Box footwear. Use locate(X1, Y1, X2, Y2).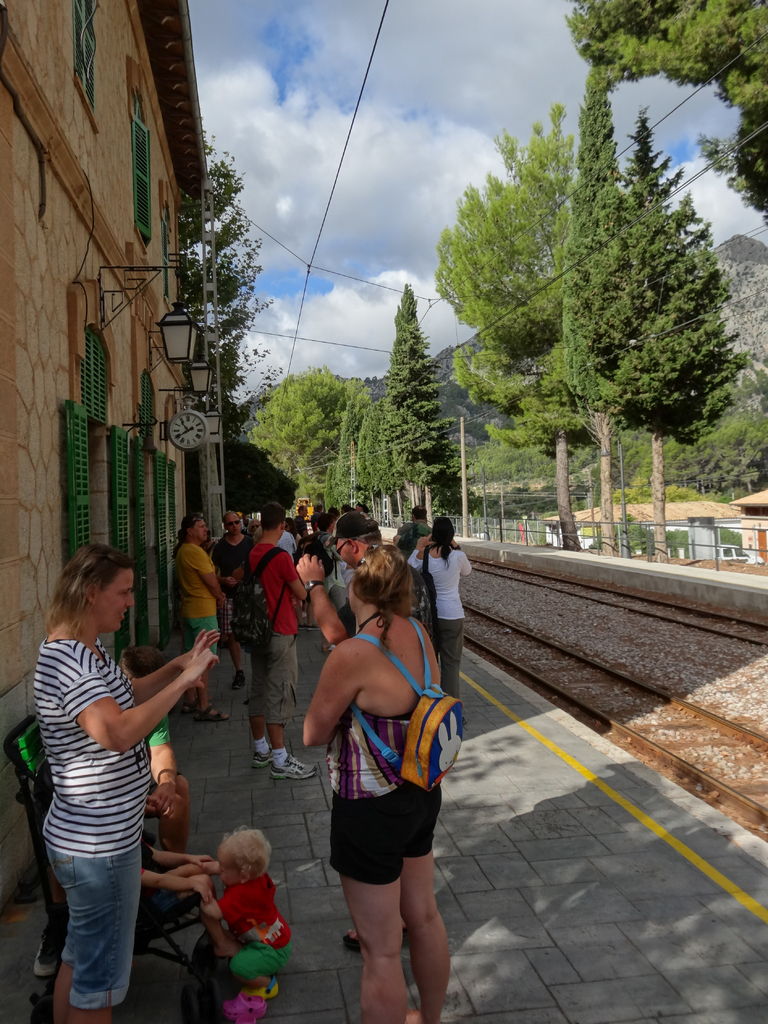
locate(231, 671, 245, 690).
